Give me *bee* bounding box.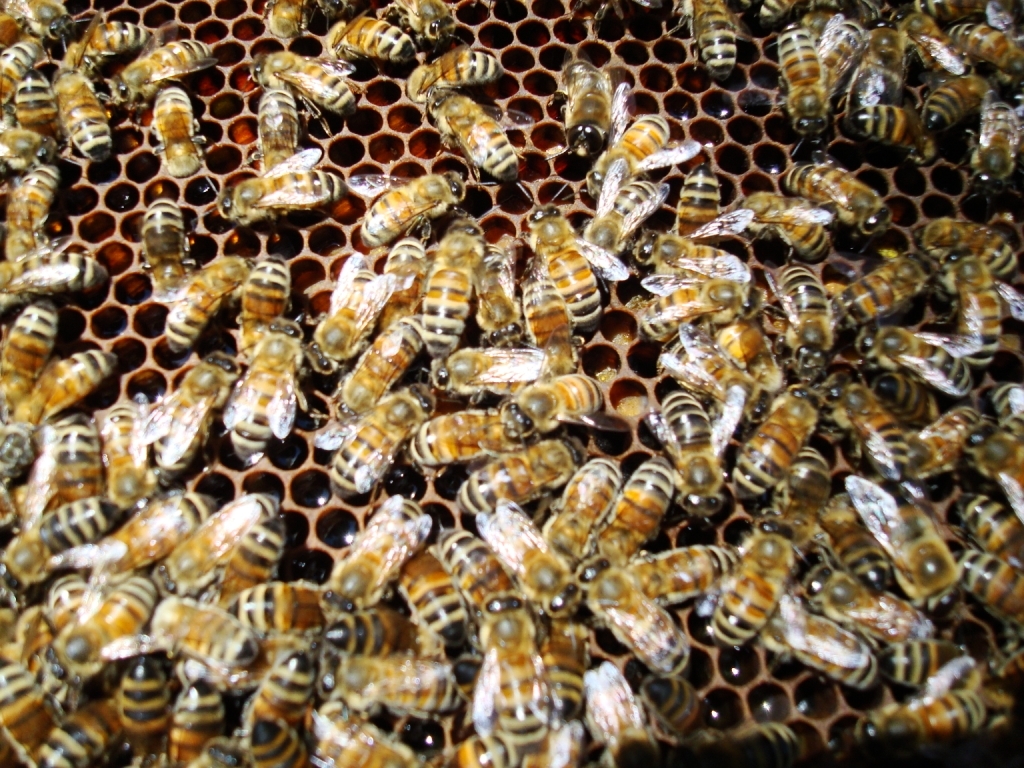
box=[912, 7, 970, 88].
